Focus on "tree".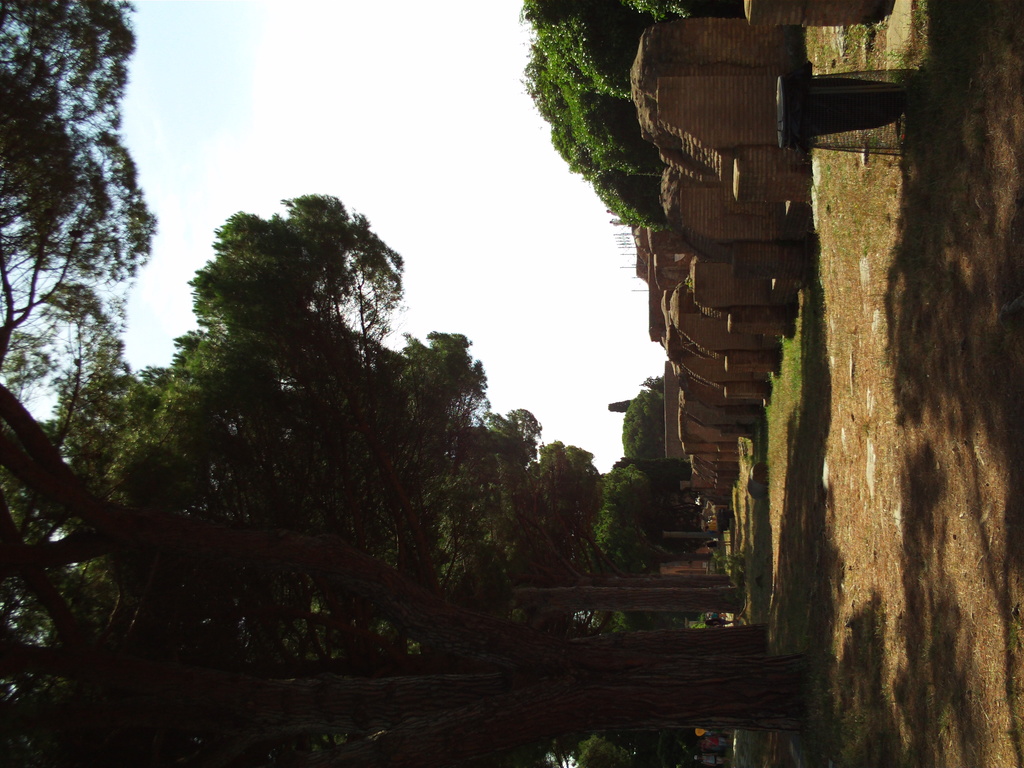
Focused at region(388, 404, 749, 618).
